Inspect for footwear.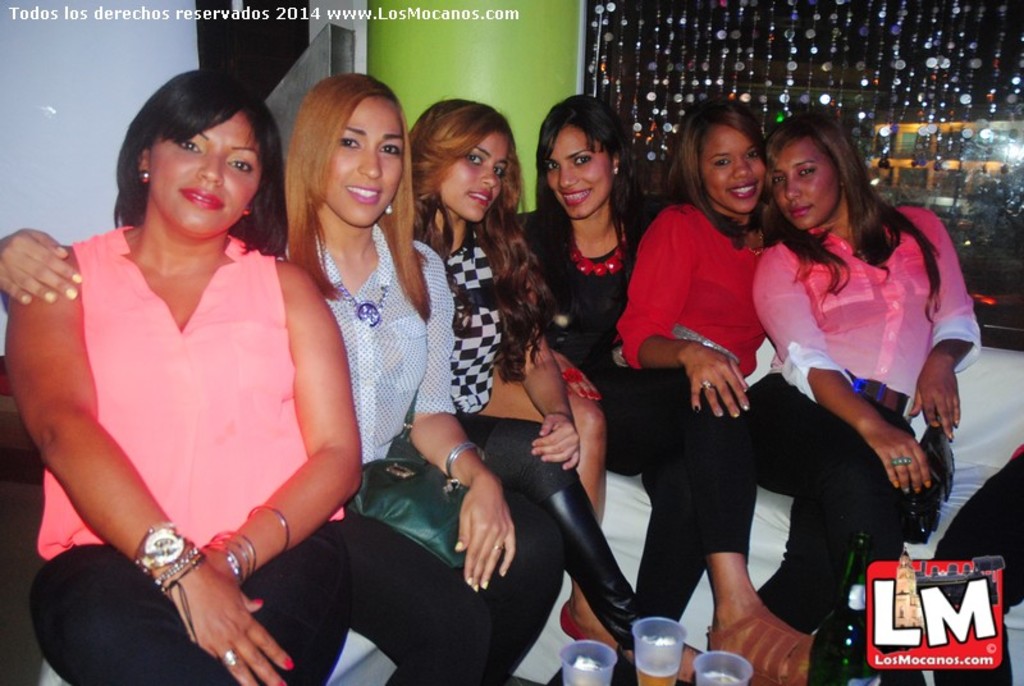
Inspection: rect(716, 593, 817, 671).
